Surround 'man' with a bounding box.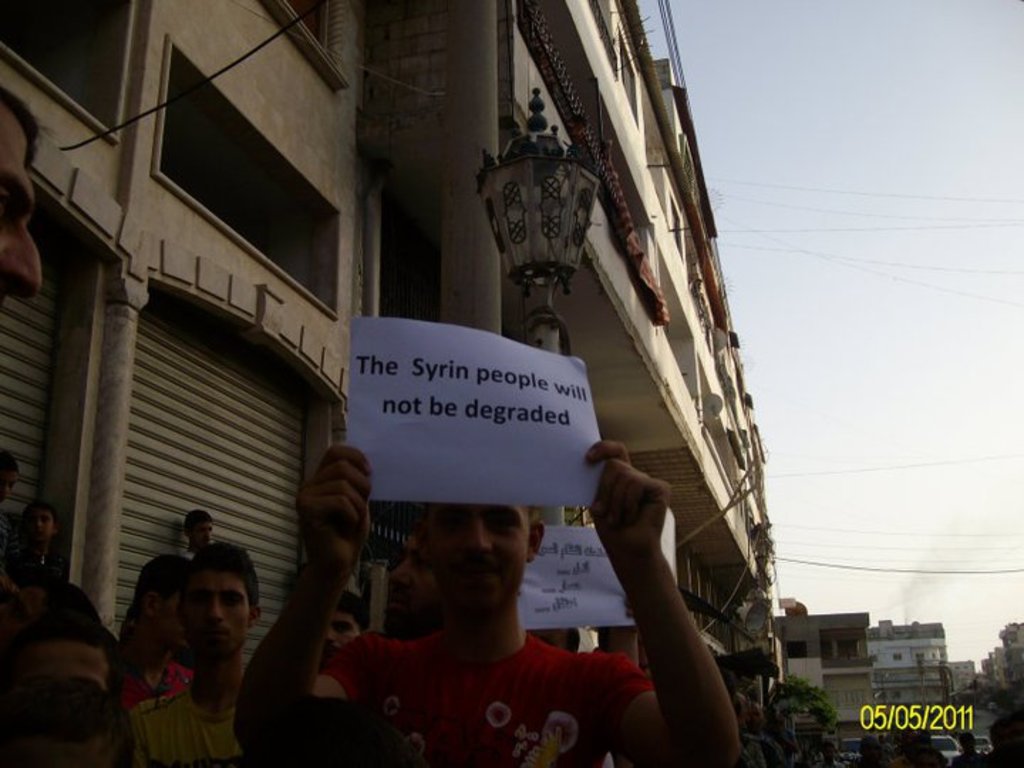
[left=317, top=585, right=371, bottom=673].
